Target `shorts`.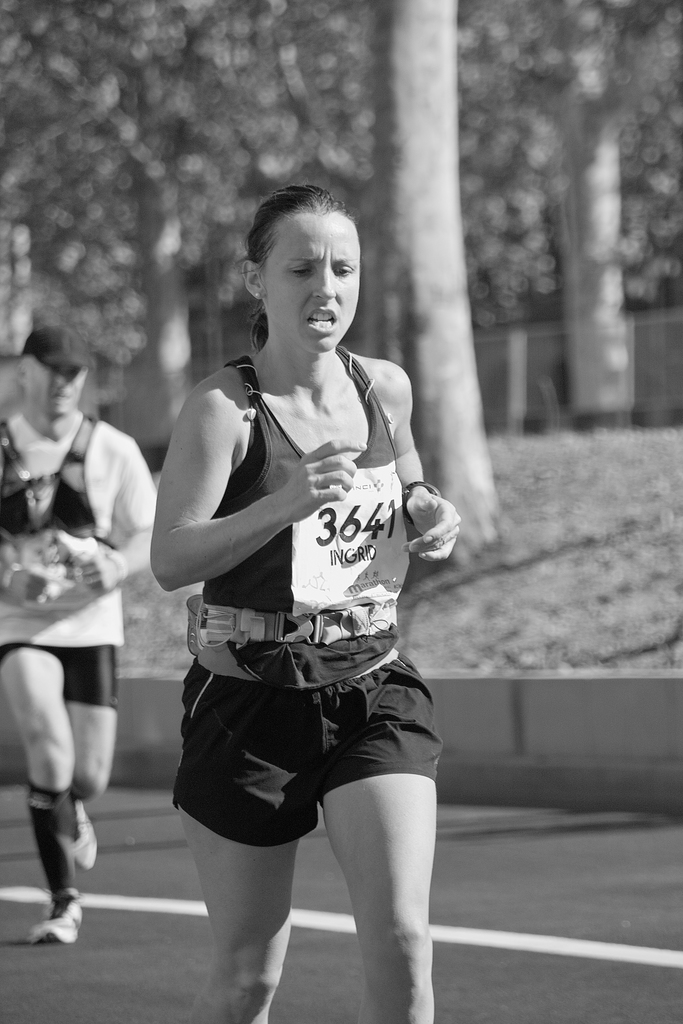
Target region: 0:641:117:711.
